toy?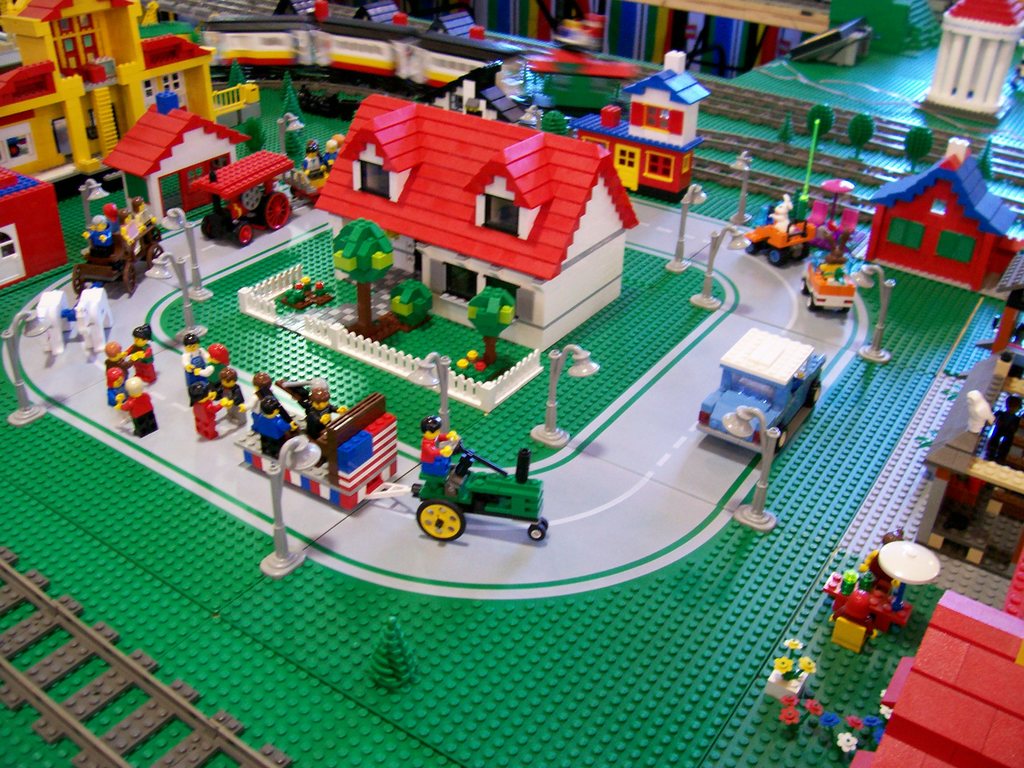
[left=850, top=262, right=895, bottom=362]
